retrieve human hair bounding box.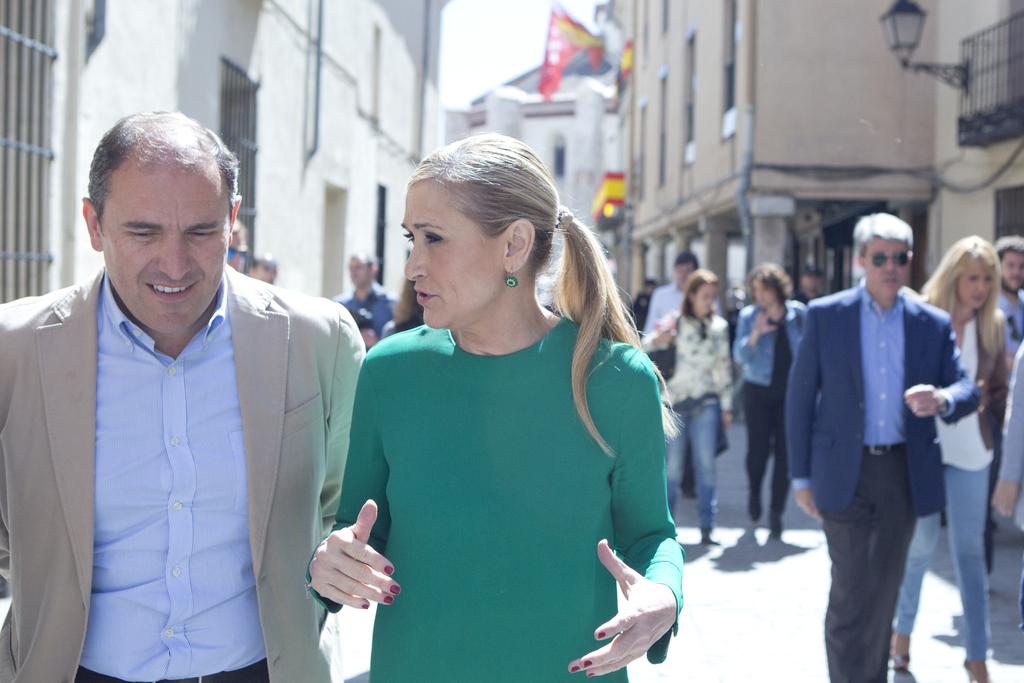
Bounding box: BBox(922, 235, 1004, 352).
